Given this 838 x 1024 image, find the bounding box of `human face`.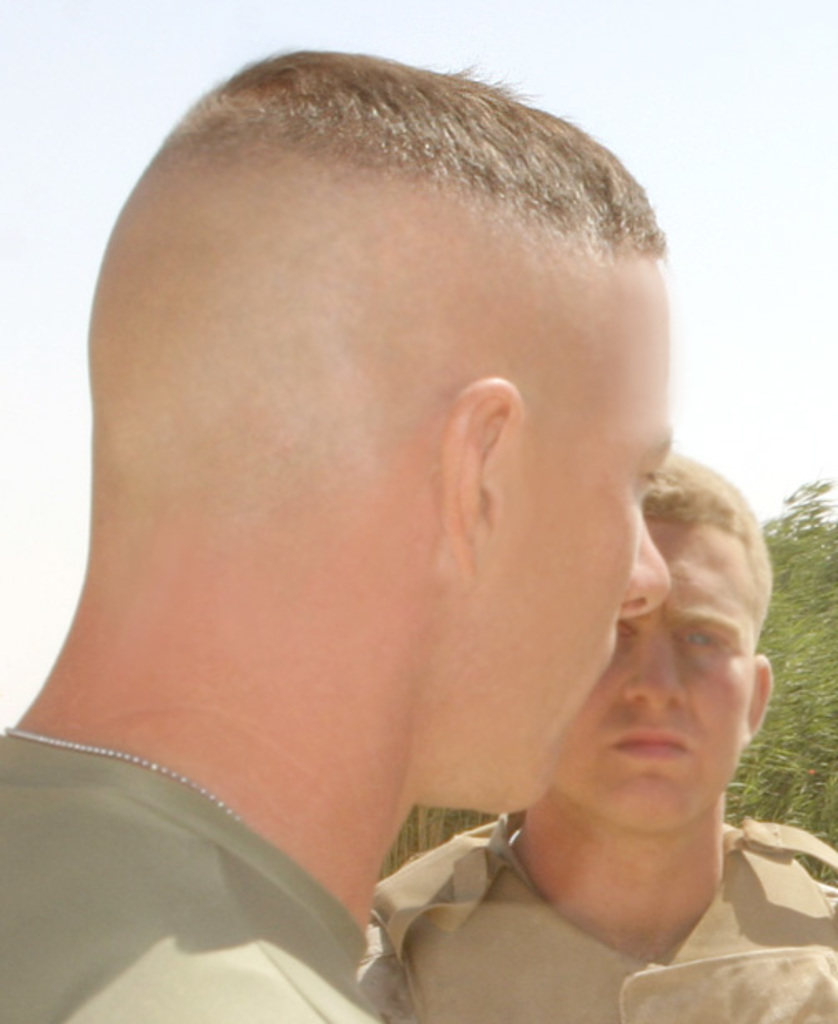
(552, 527, 765, 834).
